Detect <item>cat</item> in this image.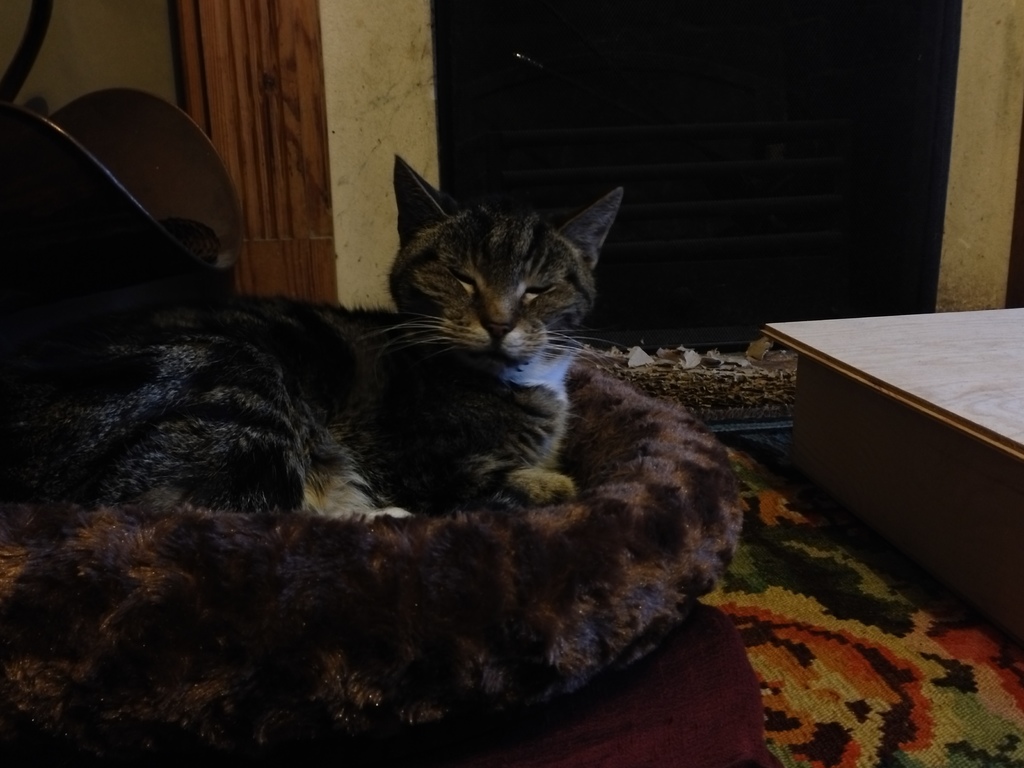
Detection: pyautogui.locateOnScreen(0, 150, 629, 522).
